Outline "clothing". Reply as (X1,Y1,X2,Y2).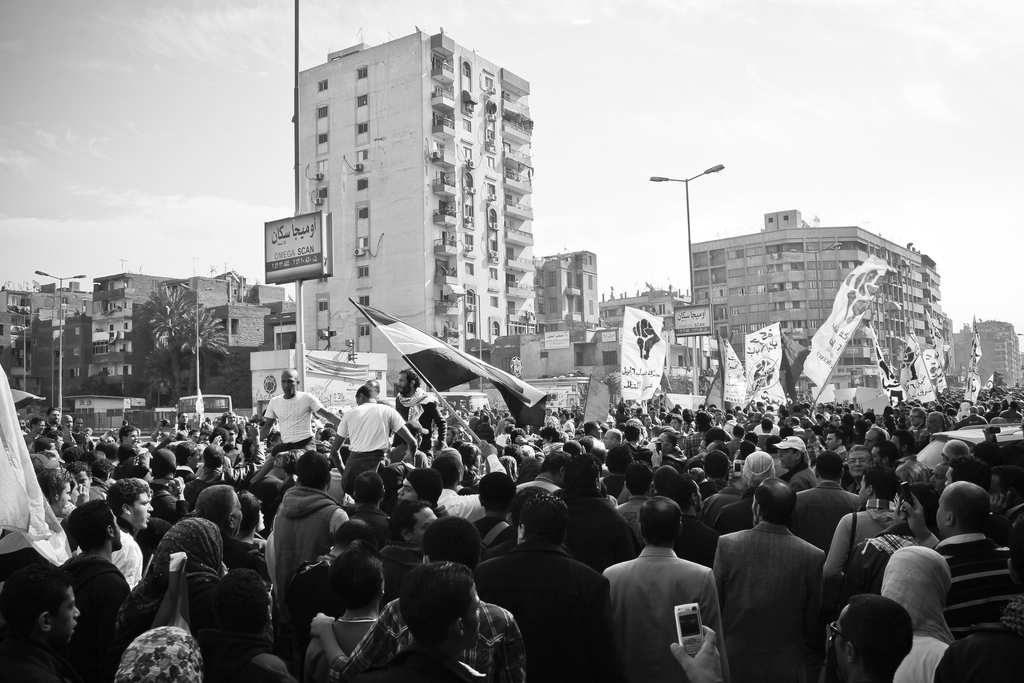
(554,486,640,566).
